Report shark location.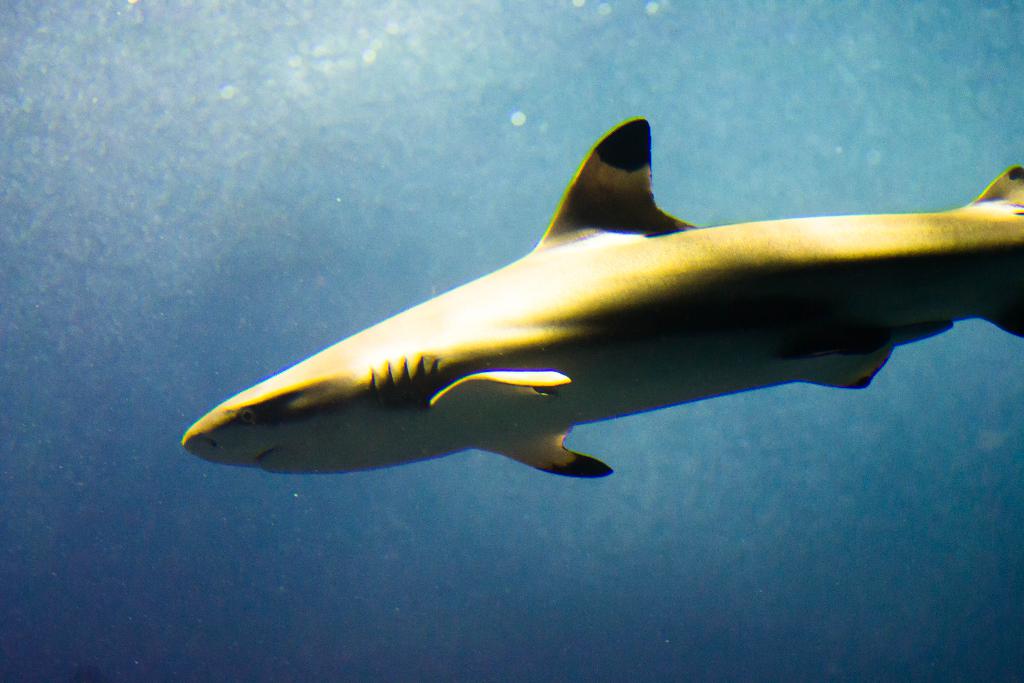
Report: select_region(179, 117, 1021, 479).
